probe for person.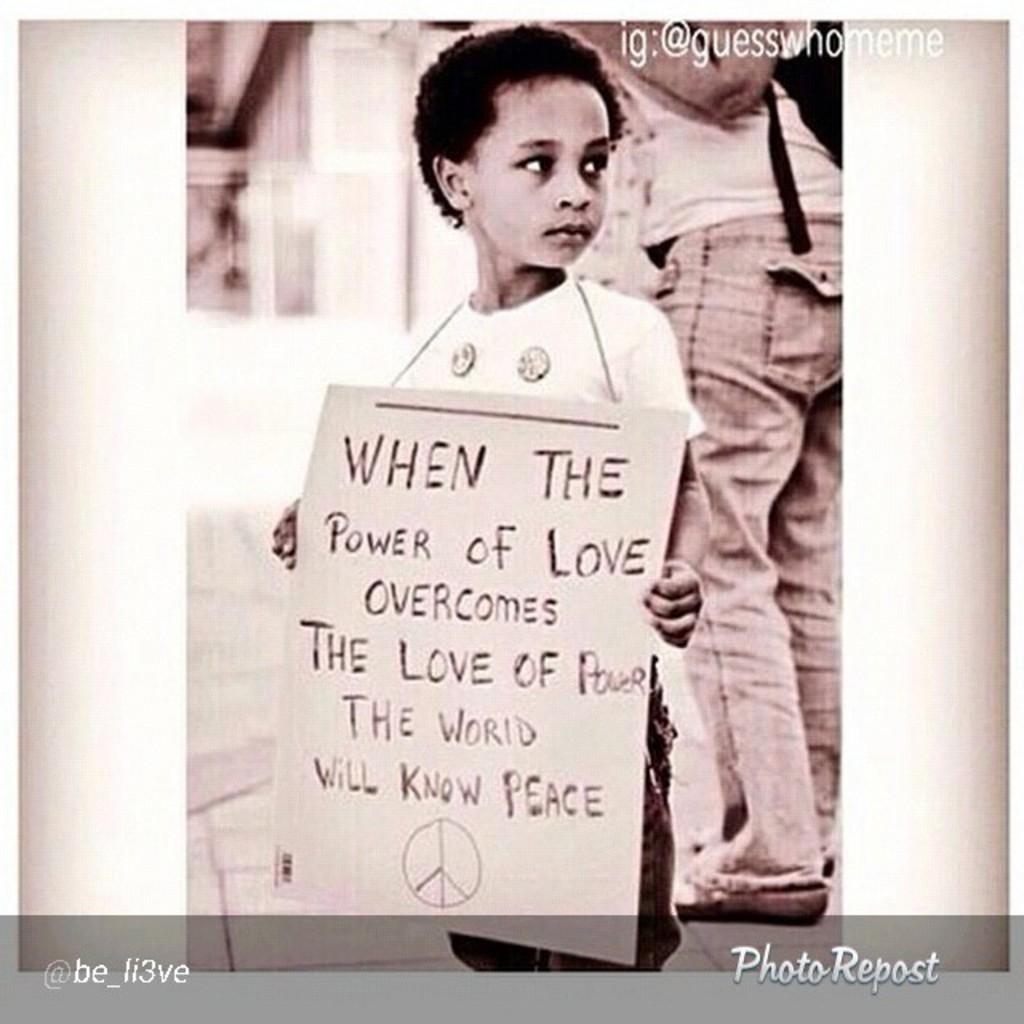
Probe result: detection(555, 14, 840, 928).
